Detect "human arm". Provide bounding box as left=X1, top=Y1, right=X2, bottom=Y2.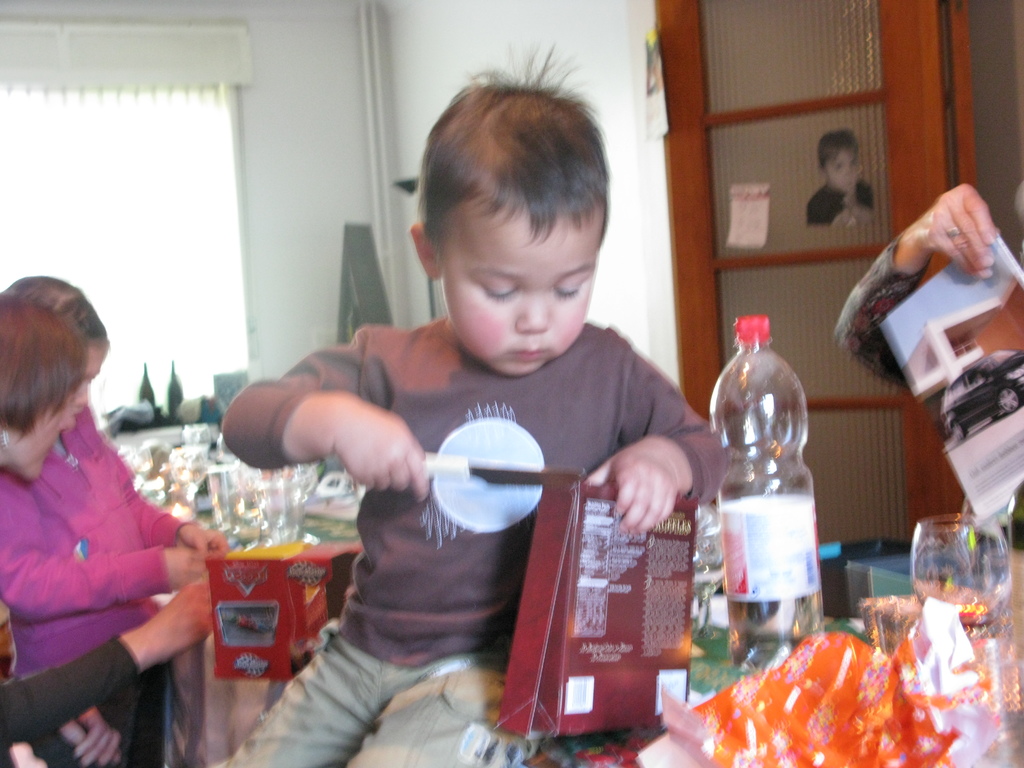
left=3, top=504, right=239, bottom=607.
